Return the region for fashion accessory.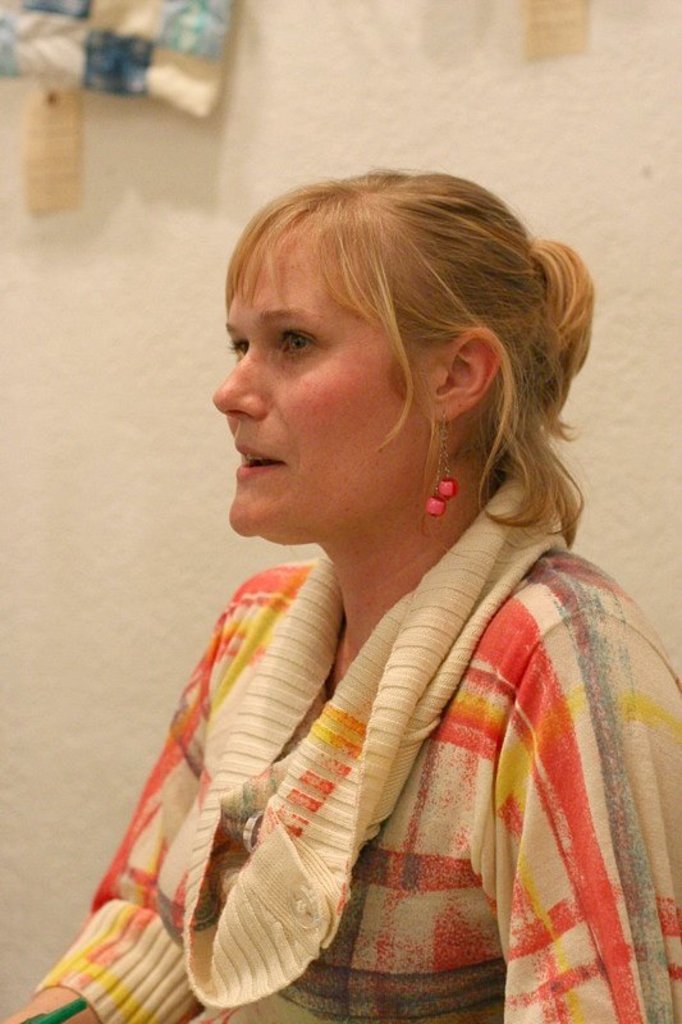
421/411/453/518.
